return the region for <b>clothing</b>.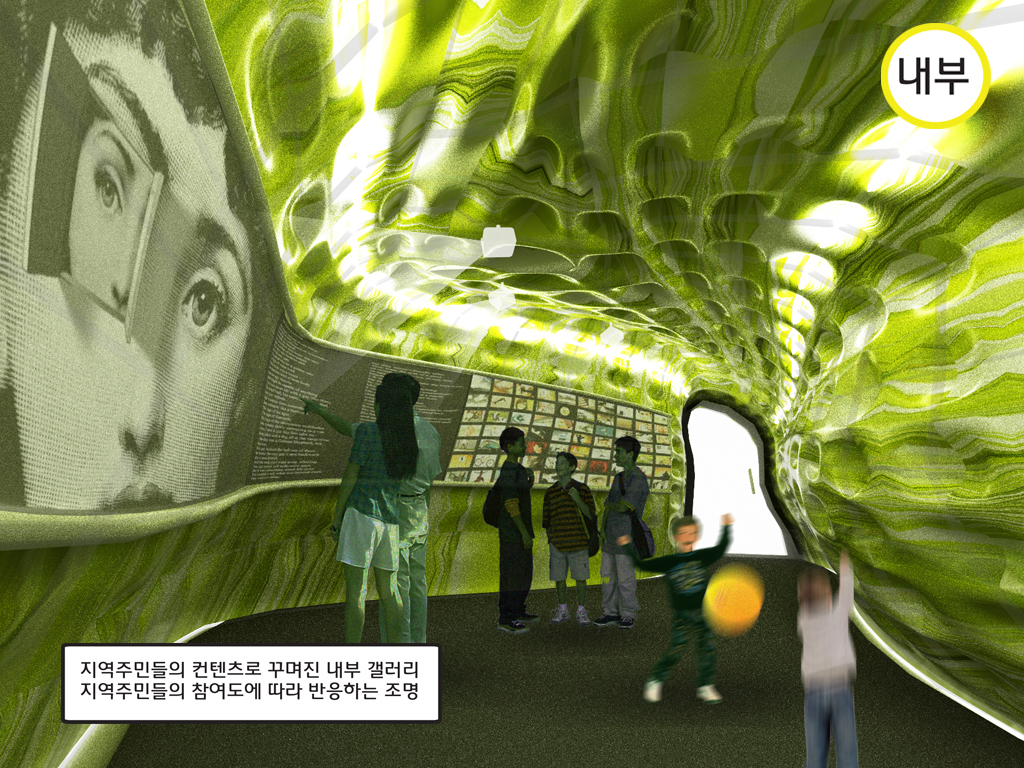
left=539, top=481, right=591, bottom=581.
